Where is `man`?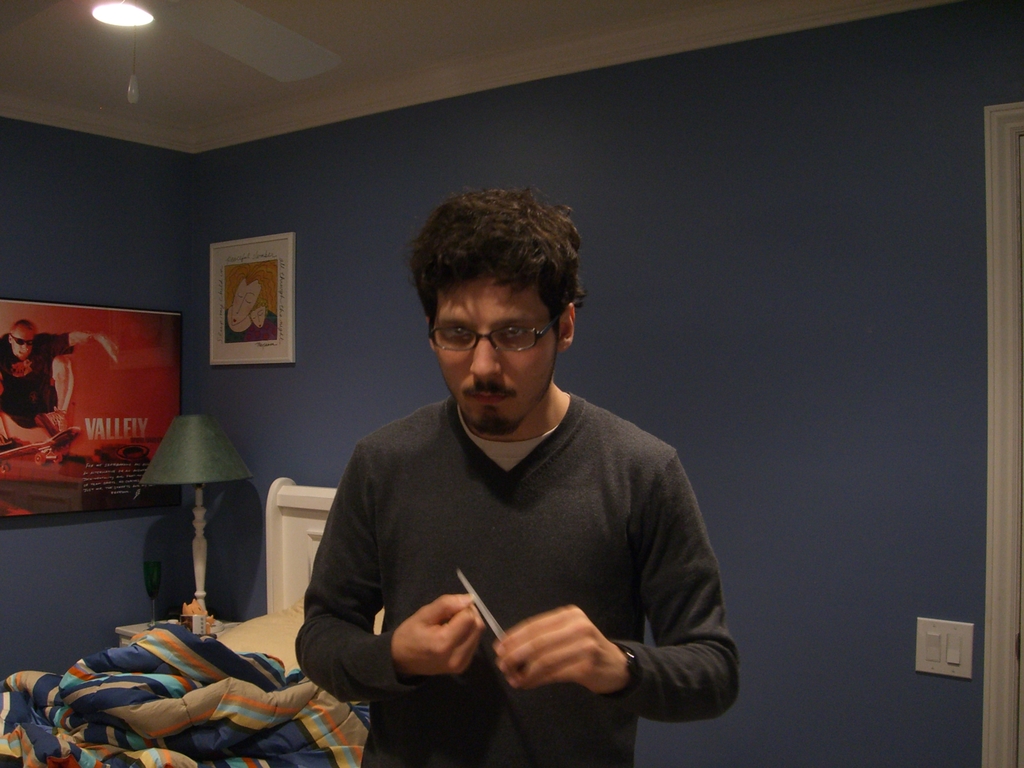
locate(296, 182, 742, 767).
